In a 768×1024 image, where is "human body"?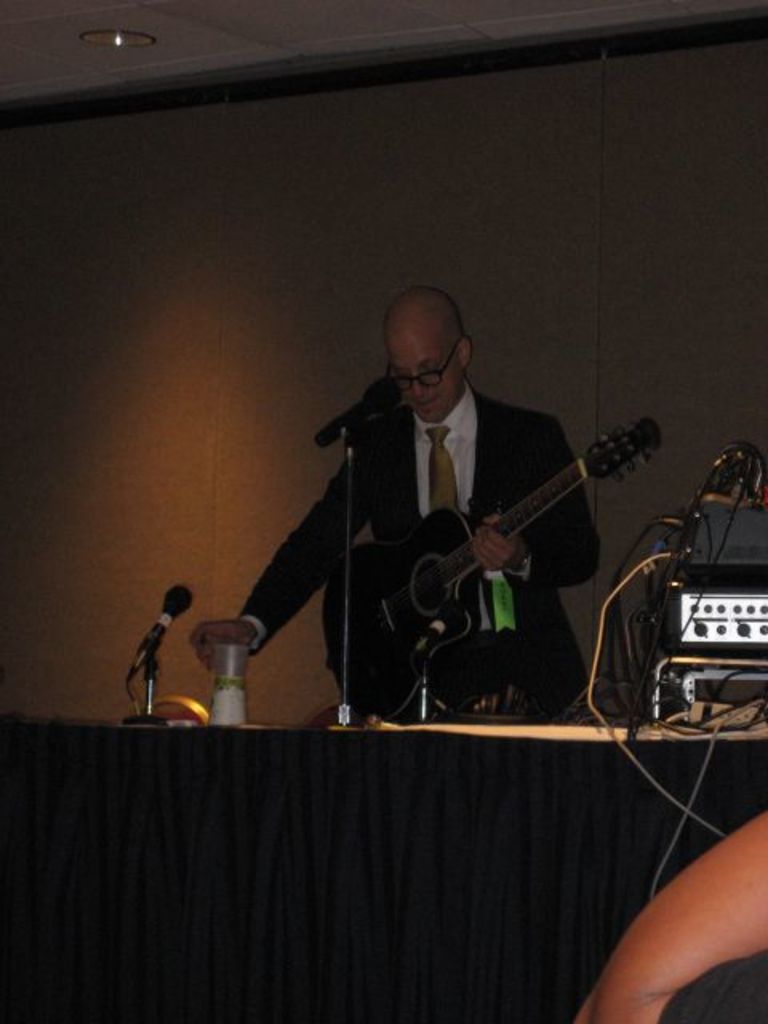
rect(264, 283, 640, 762).
